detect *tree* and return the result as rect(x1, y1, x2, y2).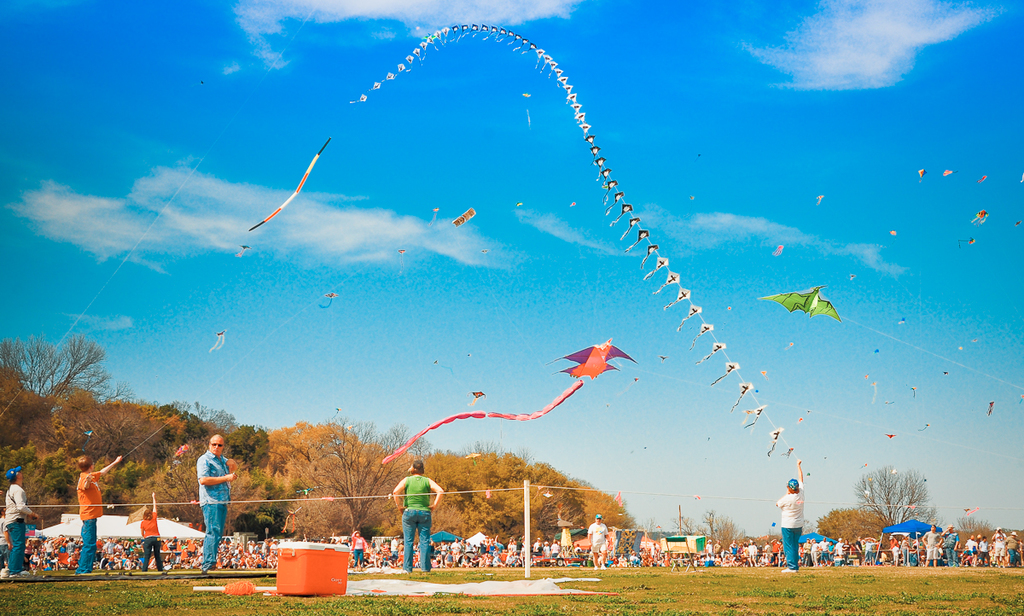
rect(954, 517, 995, 546).
